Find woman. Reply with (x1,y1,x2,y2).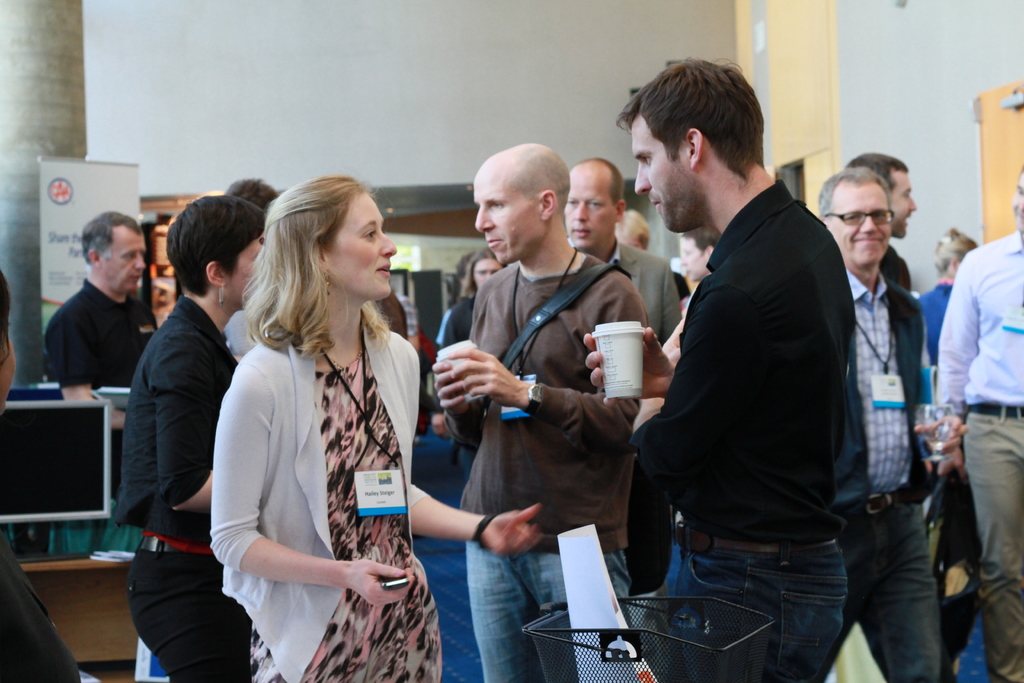
(115,190,264,682).
